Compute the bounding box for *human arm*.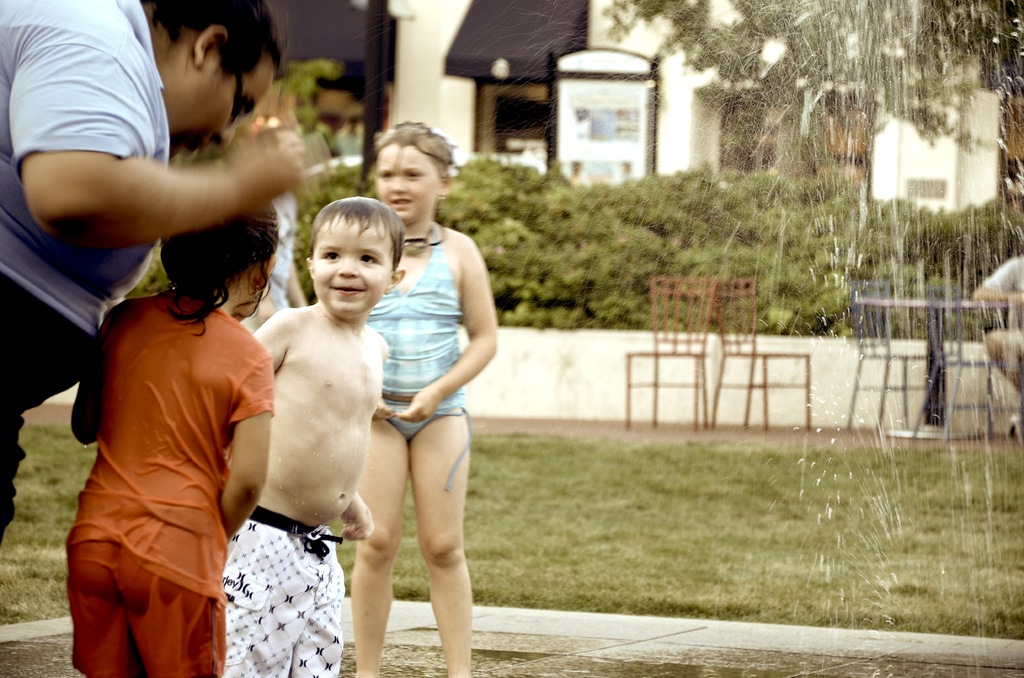
box(341, 490, 375, 549).
